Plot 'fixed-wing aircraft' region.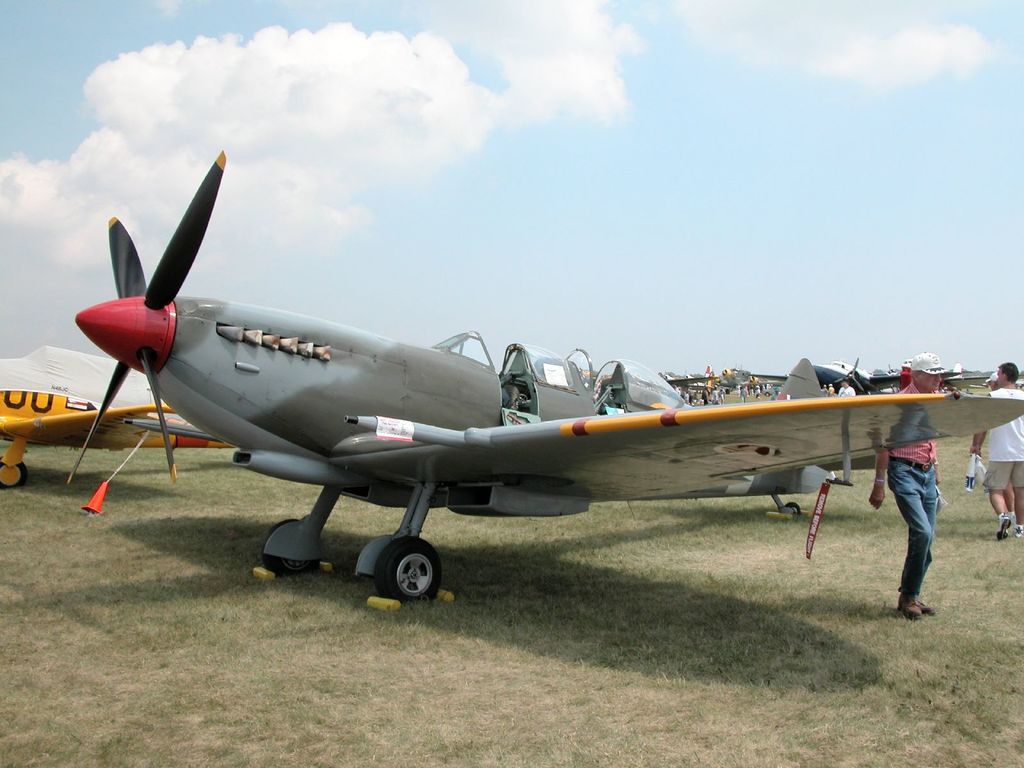
Plotted at detection(0, 344, 234, 490).
